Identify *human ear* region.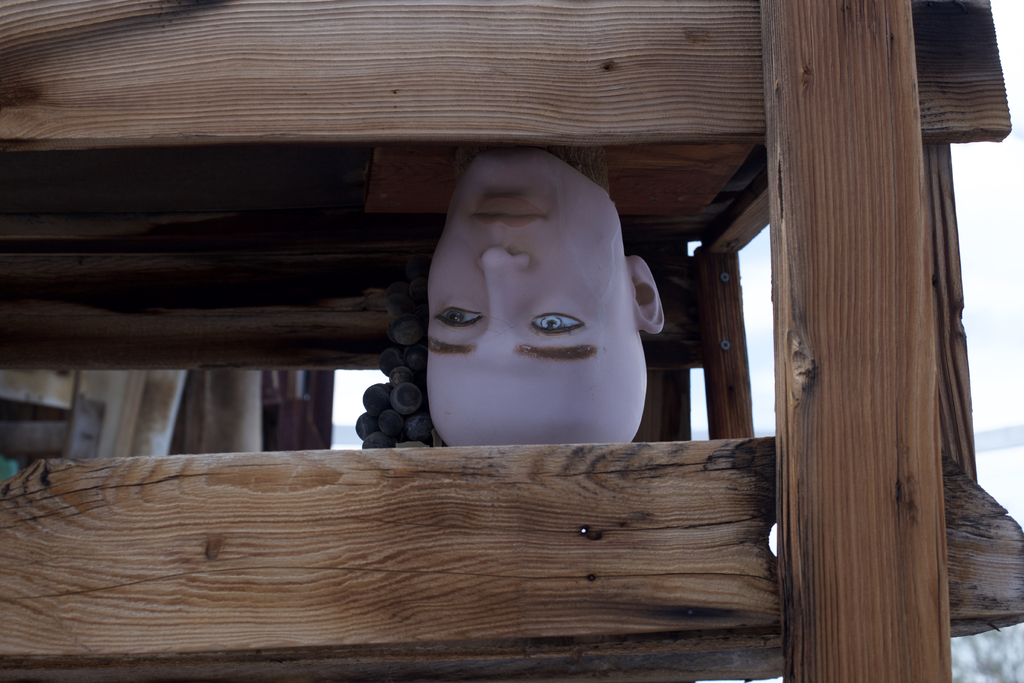
Region: 628/255/660/332.
